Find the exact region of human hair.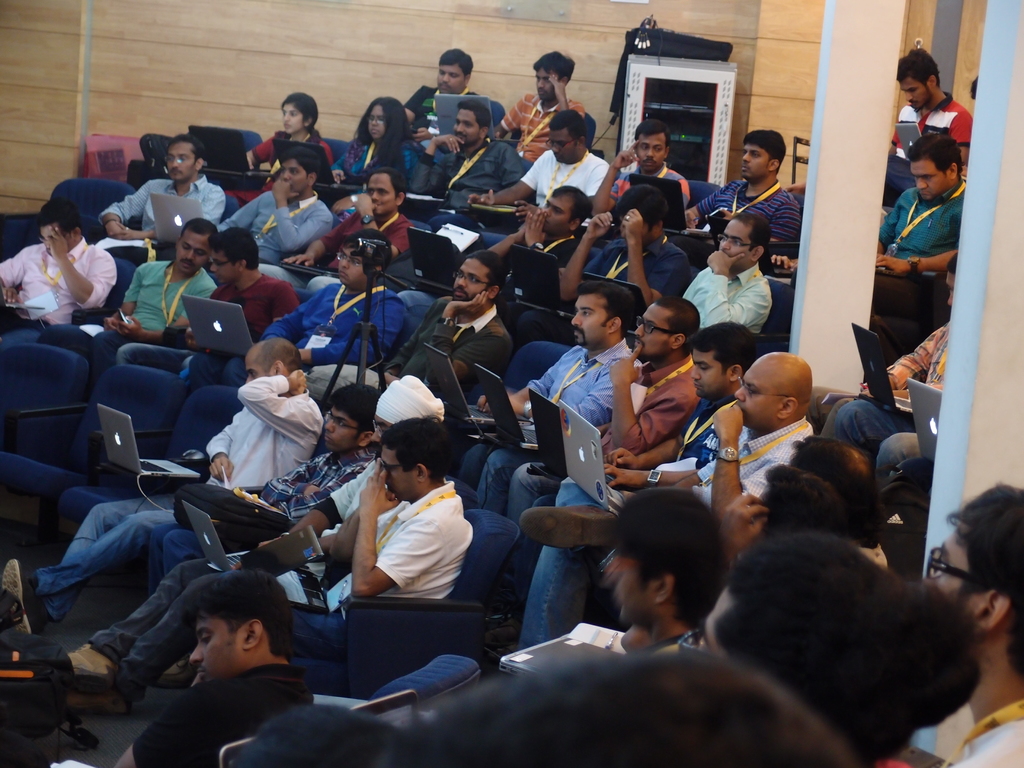
Exact region: <region>967, 78, 980, 100</region>.
